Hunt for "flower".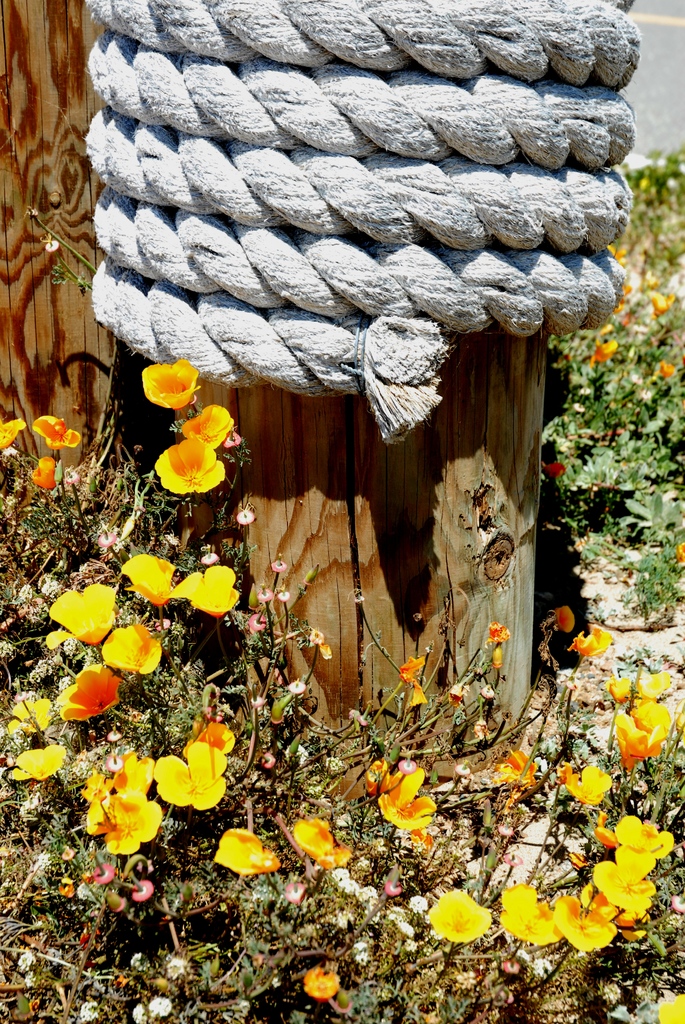
Hunted down at region(656, 360, 674, 379).
